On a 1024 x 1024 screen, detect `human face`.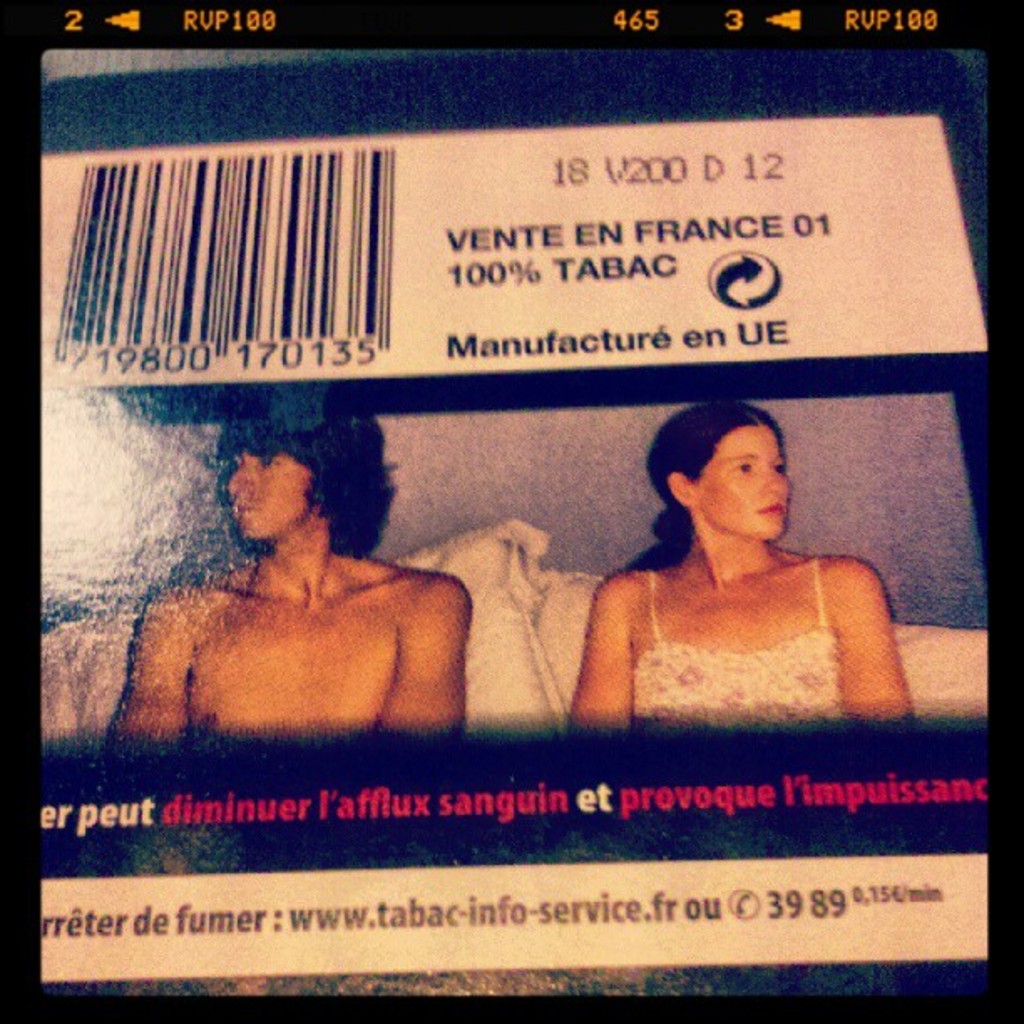
x1=694 y1=430 x2=791 y2=537.
